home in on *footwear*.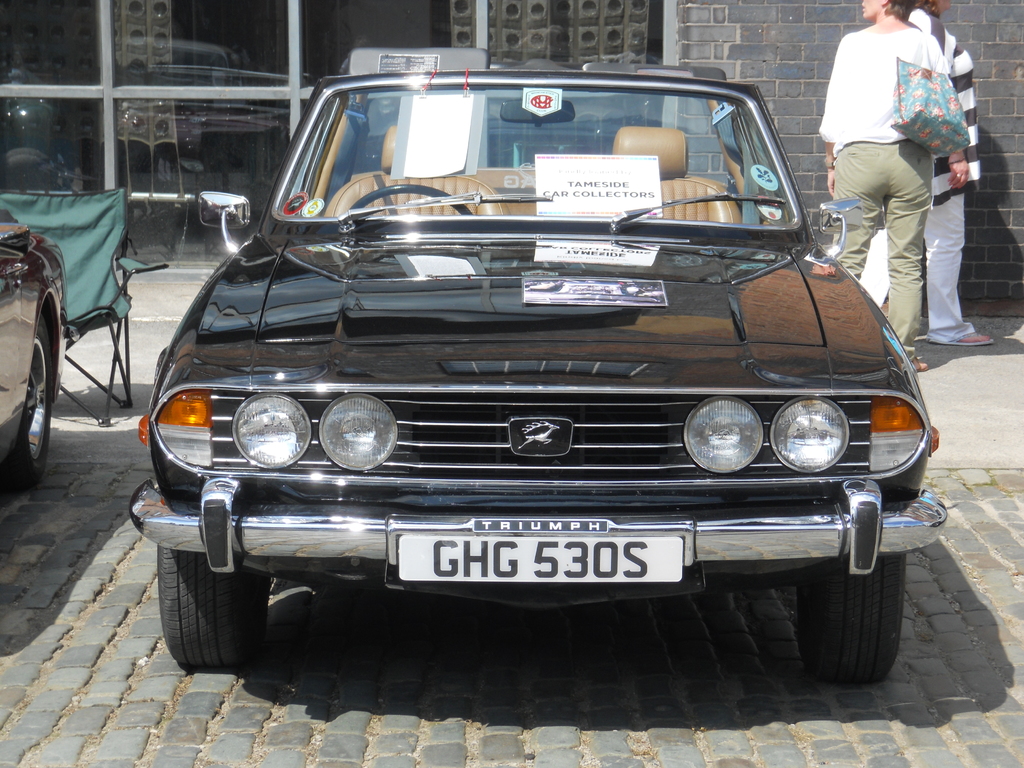
Homed in at 947/332/991/347.
